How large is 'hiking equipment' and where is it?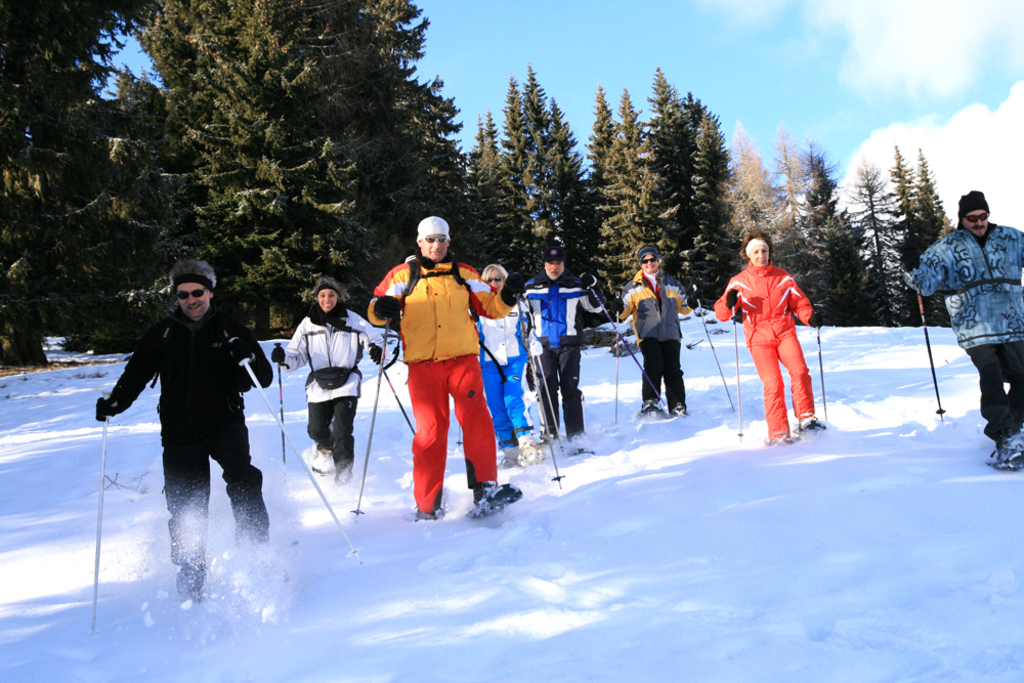
Bounding box: x1=721, y1=288, x2=739, y2=310.
